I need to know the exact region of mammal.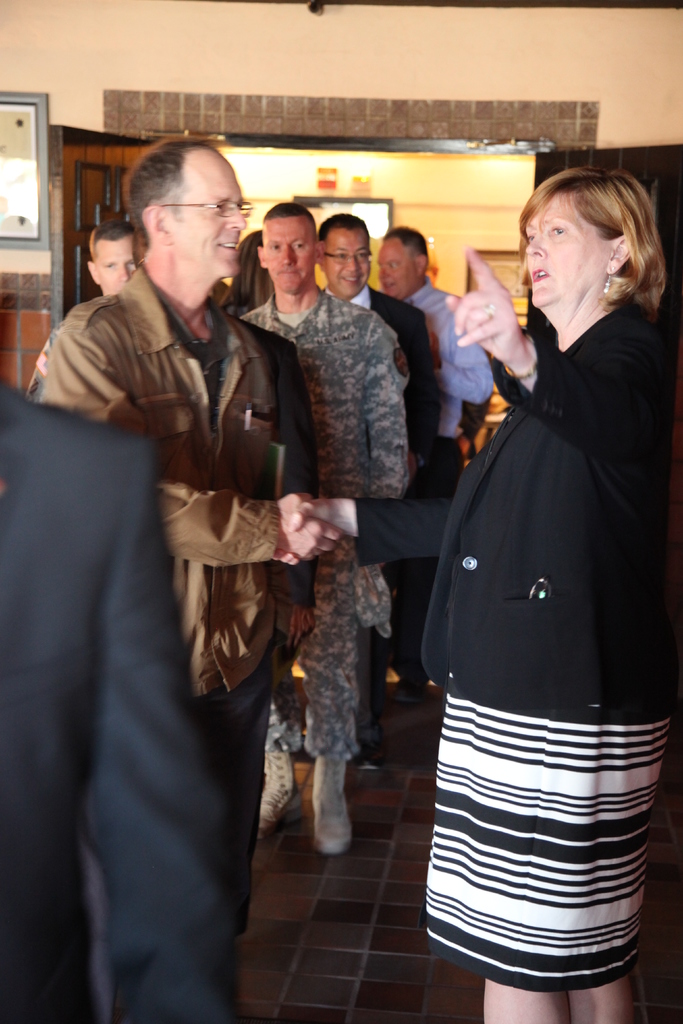
Region: select_region(229, 197, 413, 855).
